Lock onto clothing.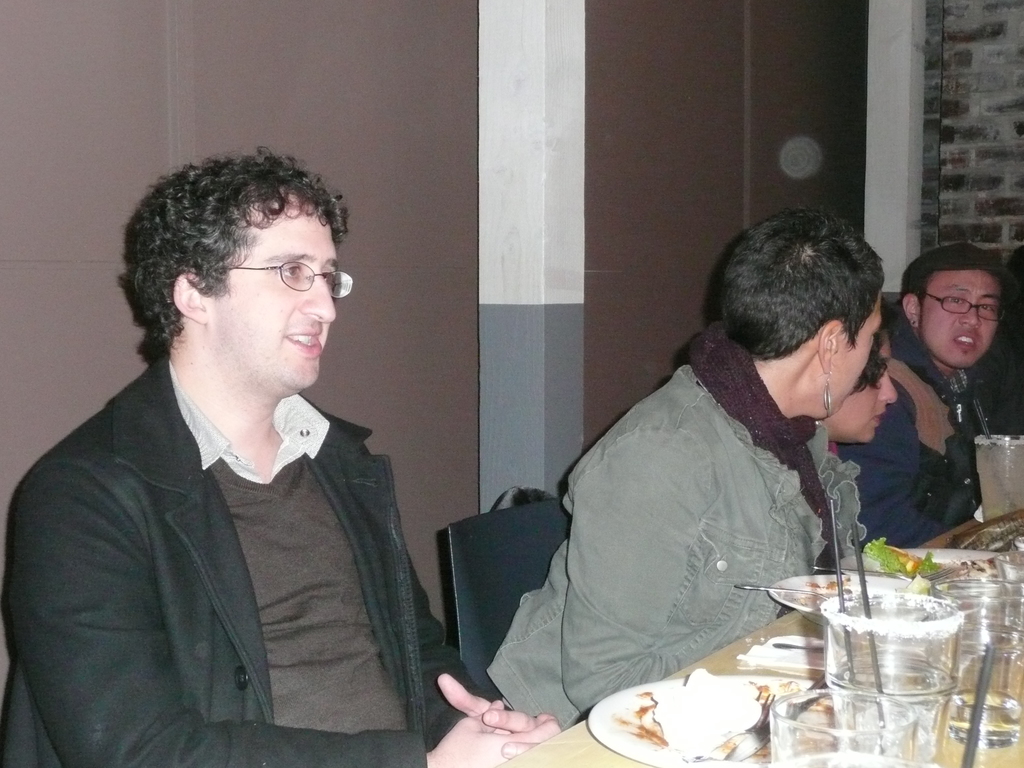
Locked: l=8, t=347, r=513, b=767.
